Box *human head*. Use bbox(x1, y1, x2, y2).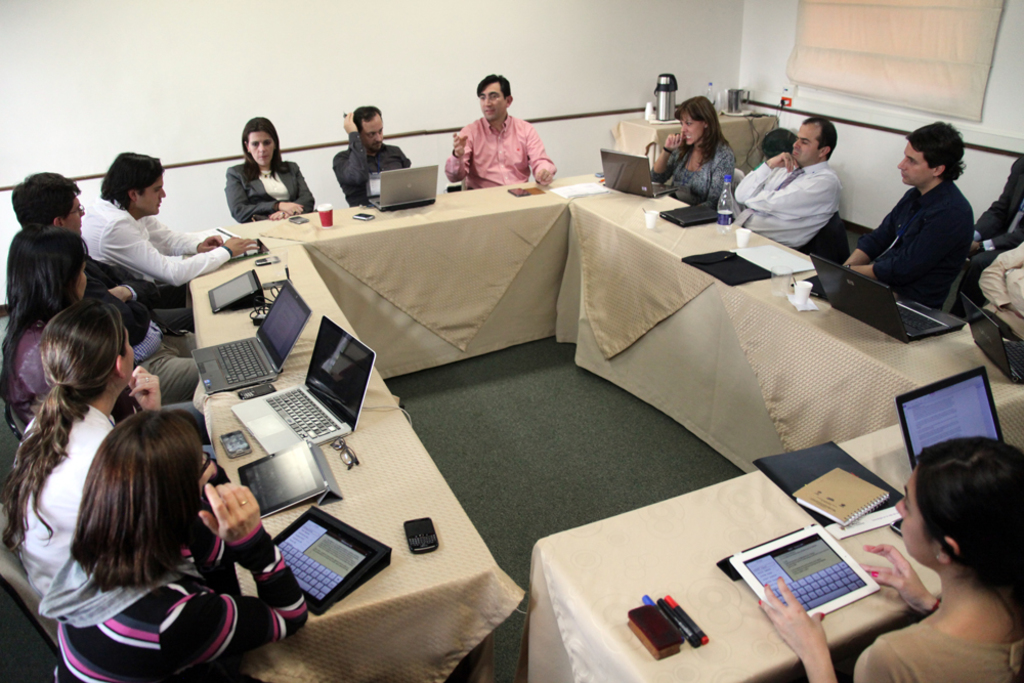
bbox(478, 72, 514, 123).
